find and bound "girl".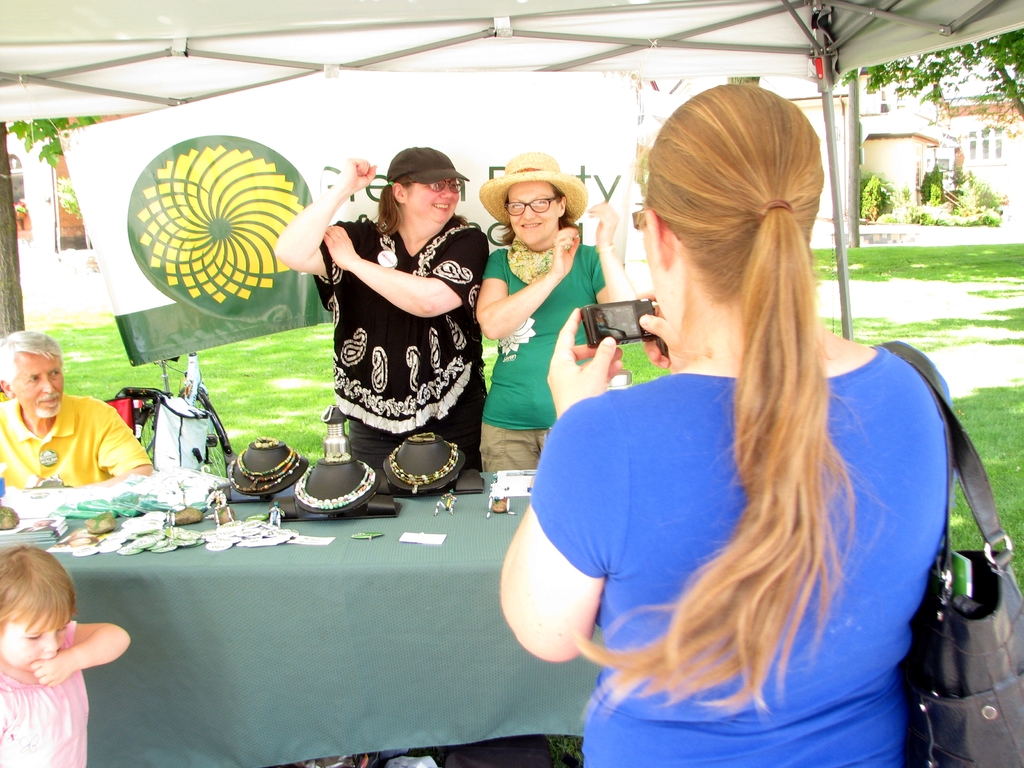
Bound: pyautogui.locateOnScreen(0, 539, 129, 767).
